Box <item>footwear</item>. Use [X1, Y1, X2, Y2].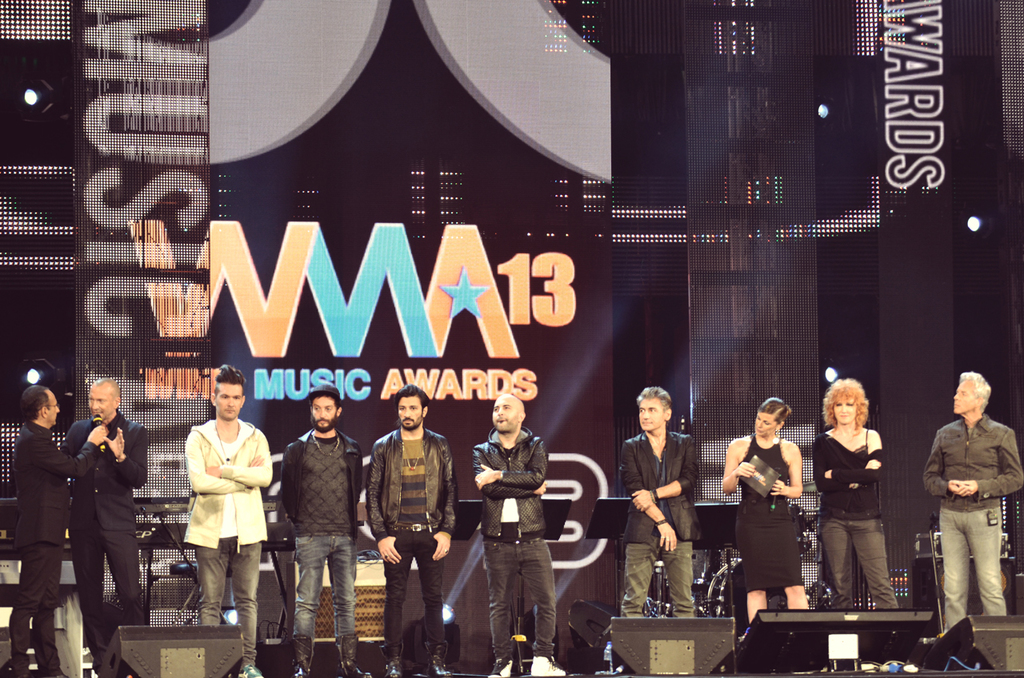
[239, 663, 259, 676].
